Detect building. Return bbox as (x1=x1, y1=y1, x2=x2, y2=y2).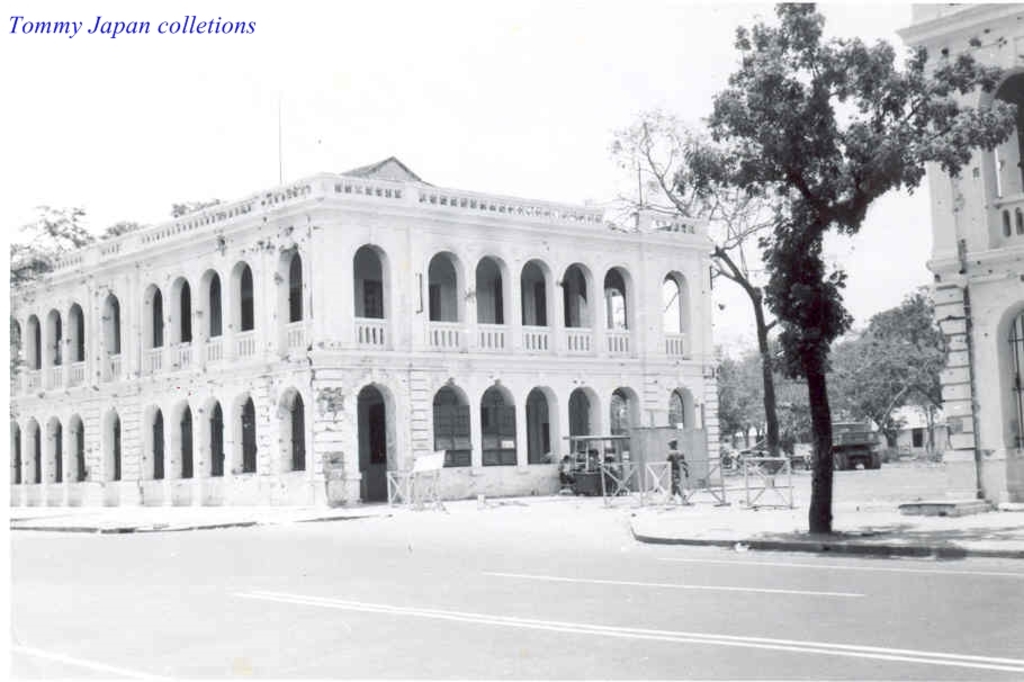
(x1=11, y1=160, x2=725, y2=510).
